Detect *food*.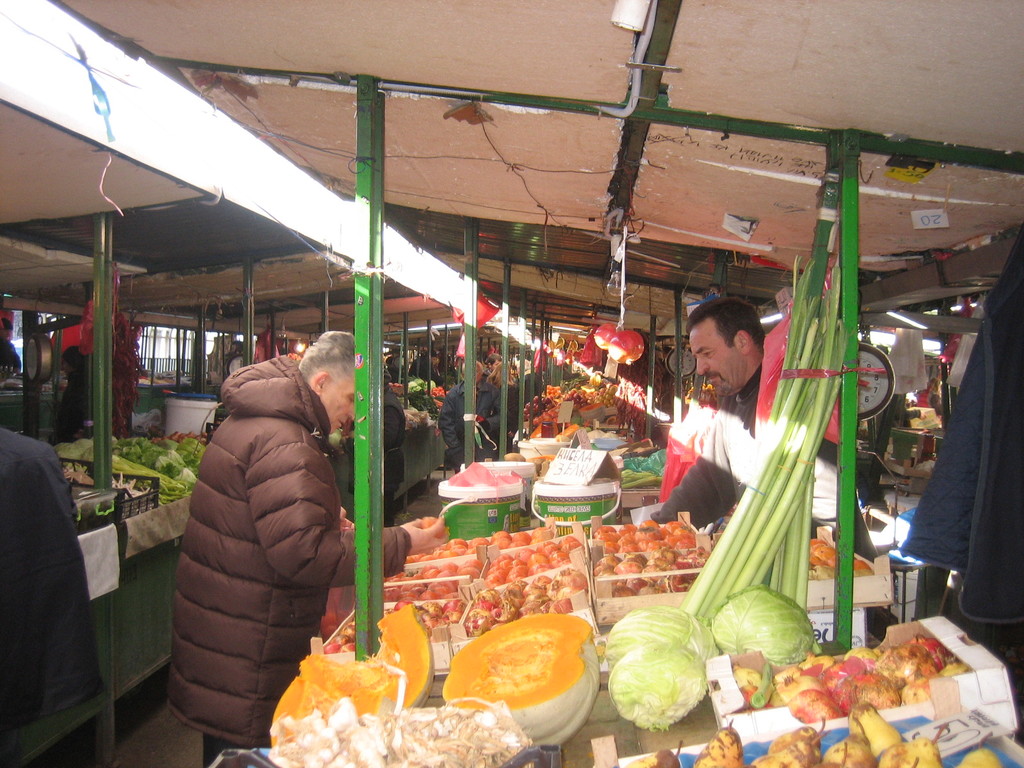
Detected at <bbox>822, 732, 876, 767</bbox>.
